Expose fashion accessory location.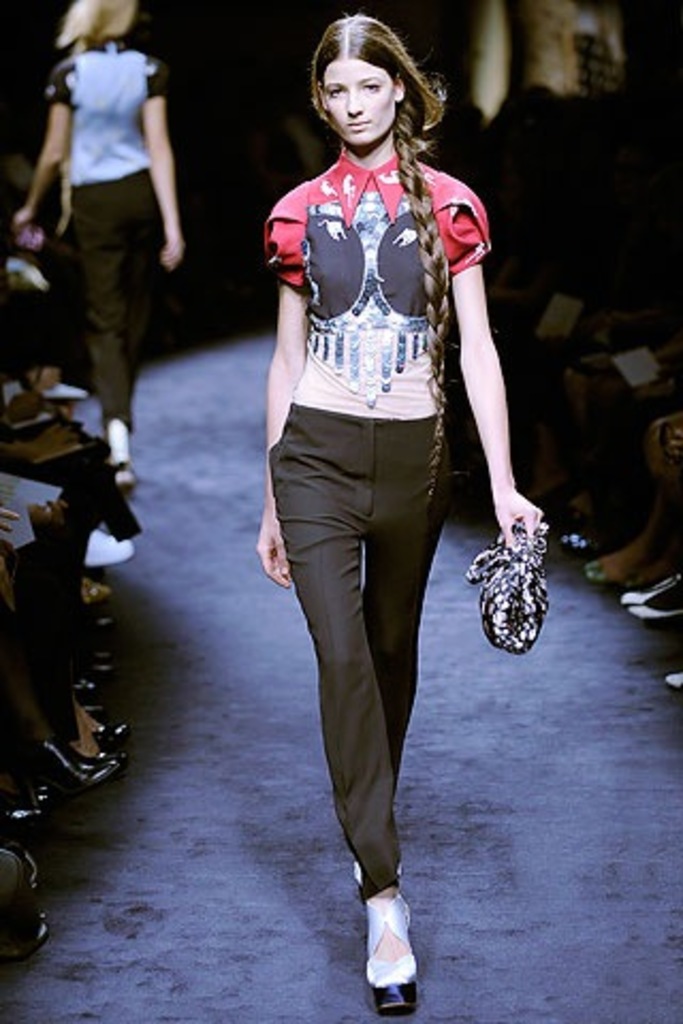
Exposed at select_region(615, 572, 681, 602).
